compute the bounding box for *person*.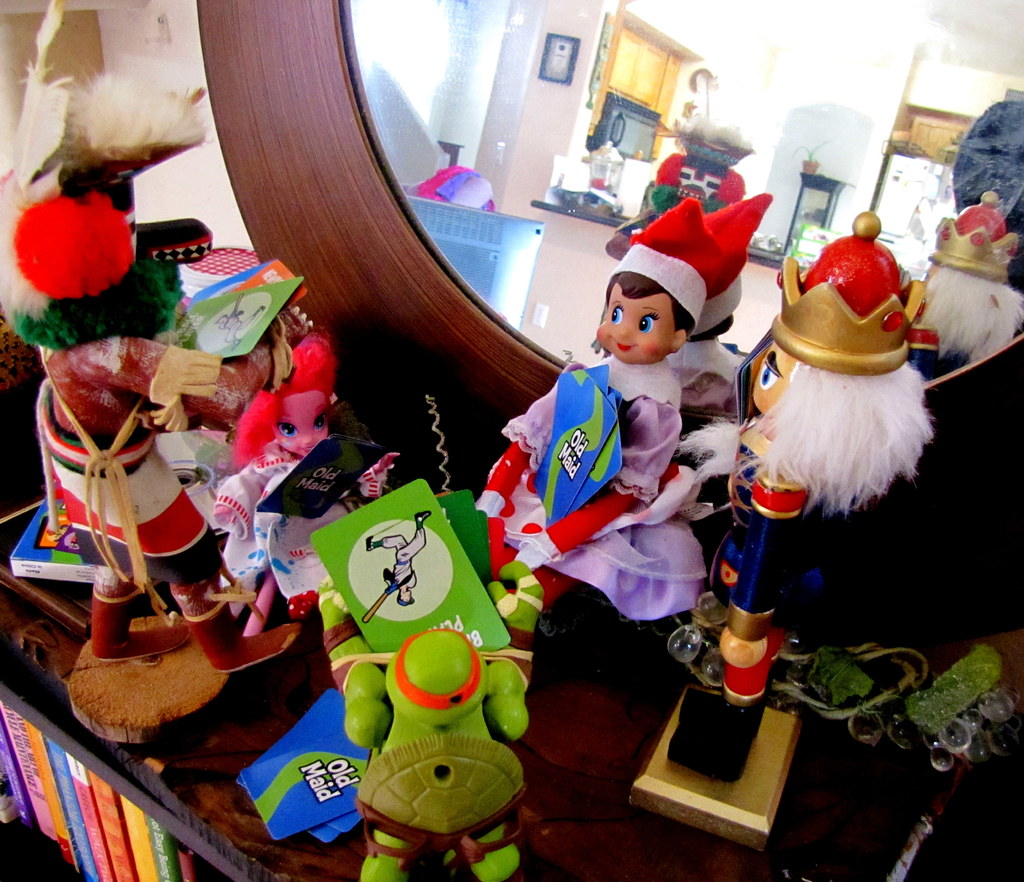
left=0, top=190, right=294, bottom=674.
